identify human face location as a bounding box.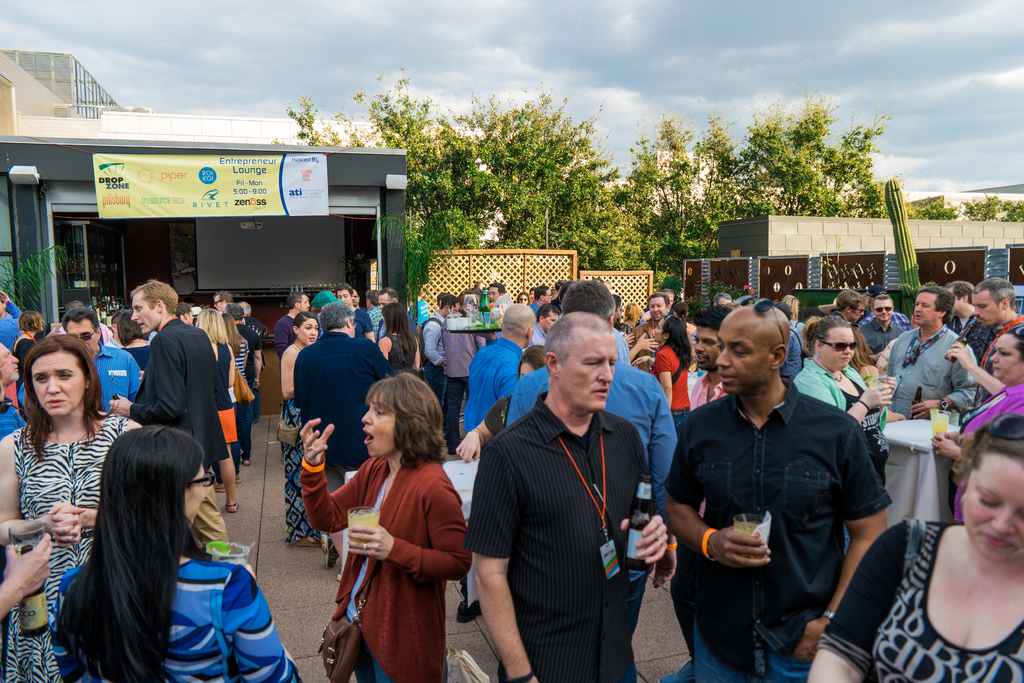
detection(182, 465, 205, 524).
